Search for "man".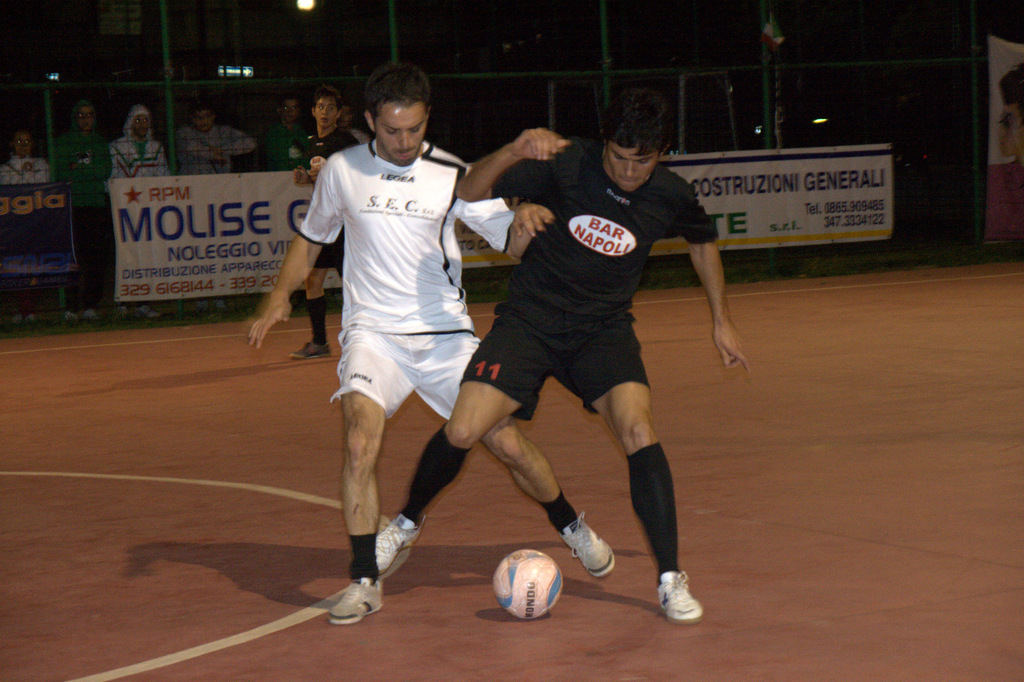
Found at (49,94,119,321).
